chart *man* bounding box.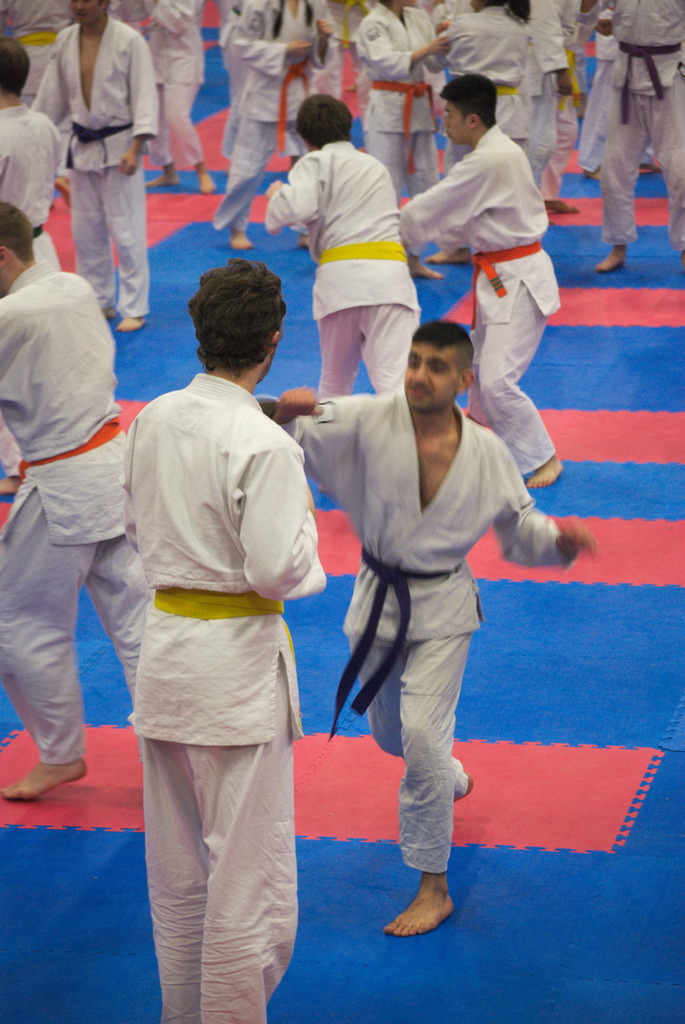
Charted: 24/0/168/333.
